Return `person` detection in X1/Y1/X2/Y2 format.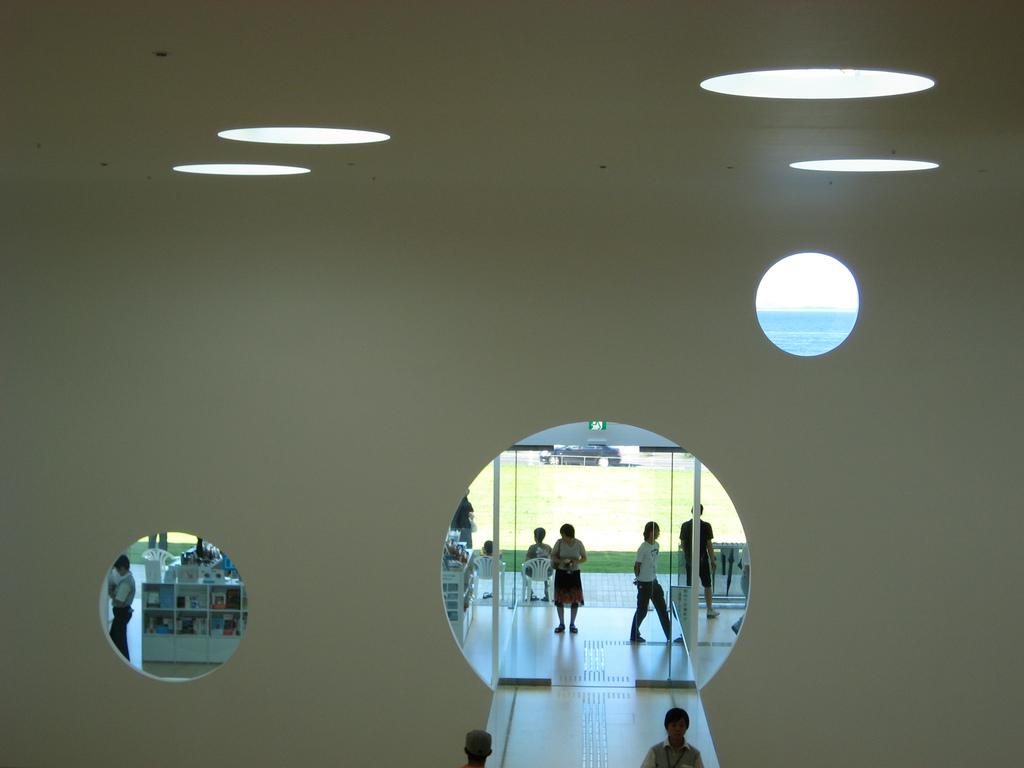
627/521/673/641.
